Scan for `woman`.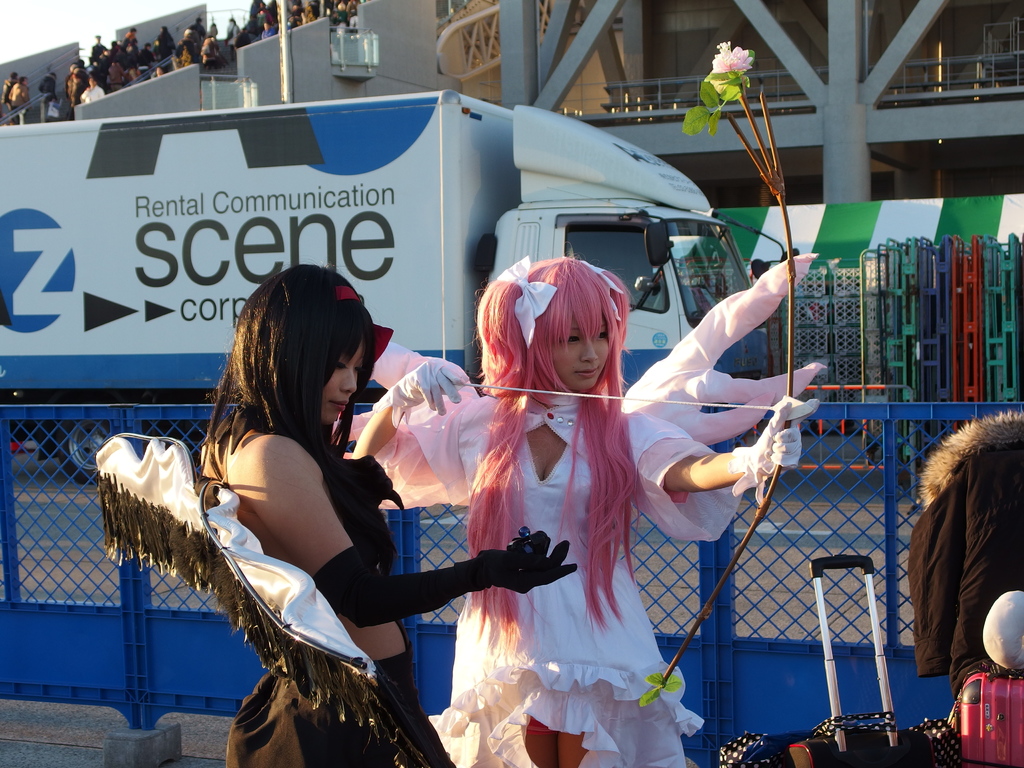
Scan result: region(343, 254, 822, 767).
